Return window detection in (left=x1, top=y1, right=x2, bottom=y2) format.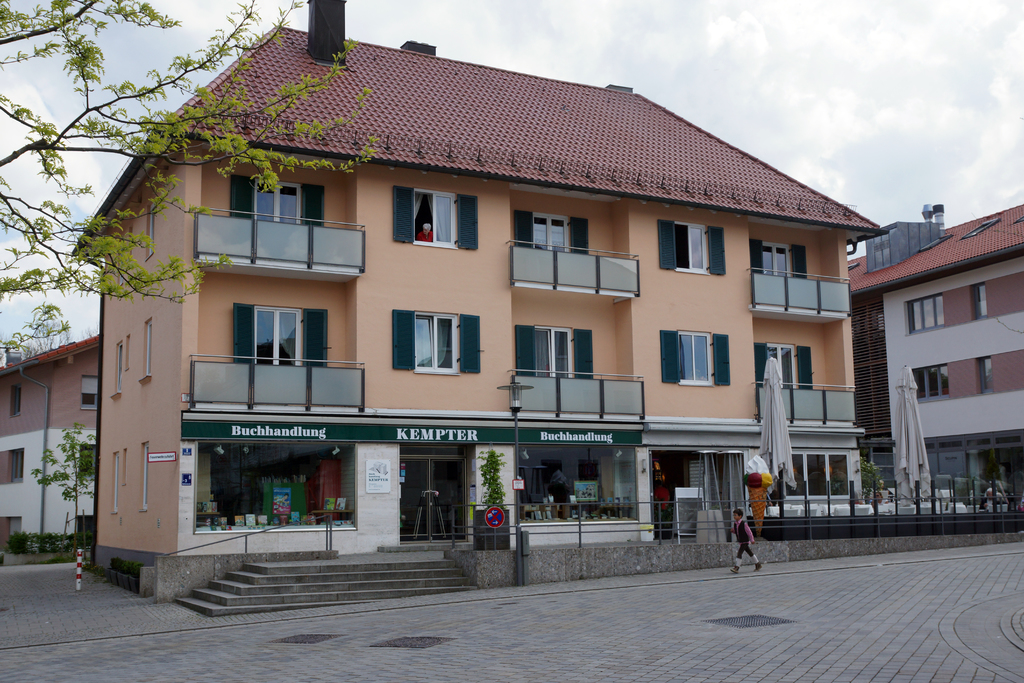
(left=394, top=183, right=481, bottom=251).
